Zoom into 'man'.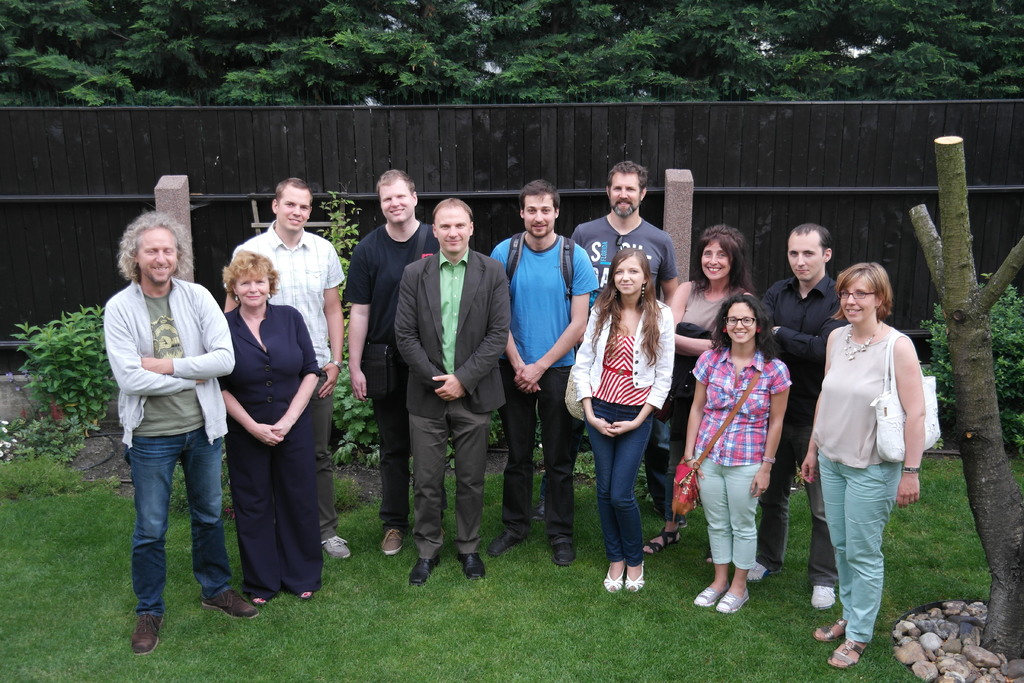
Zoom target: x1=346 y1=169 x2=444 y2=558.
